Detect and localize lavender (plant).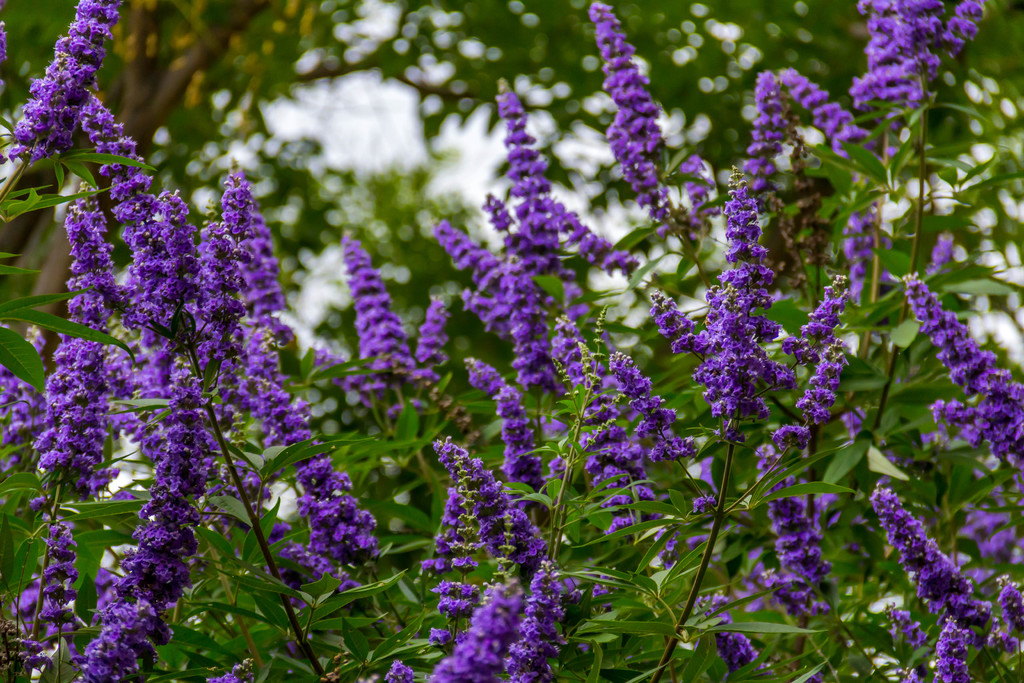
Localized at 587, 0, 676, 195.
